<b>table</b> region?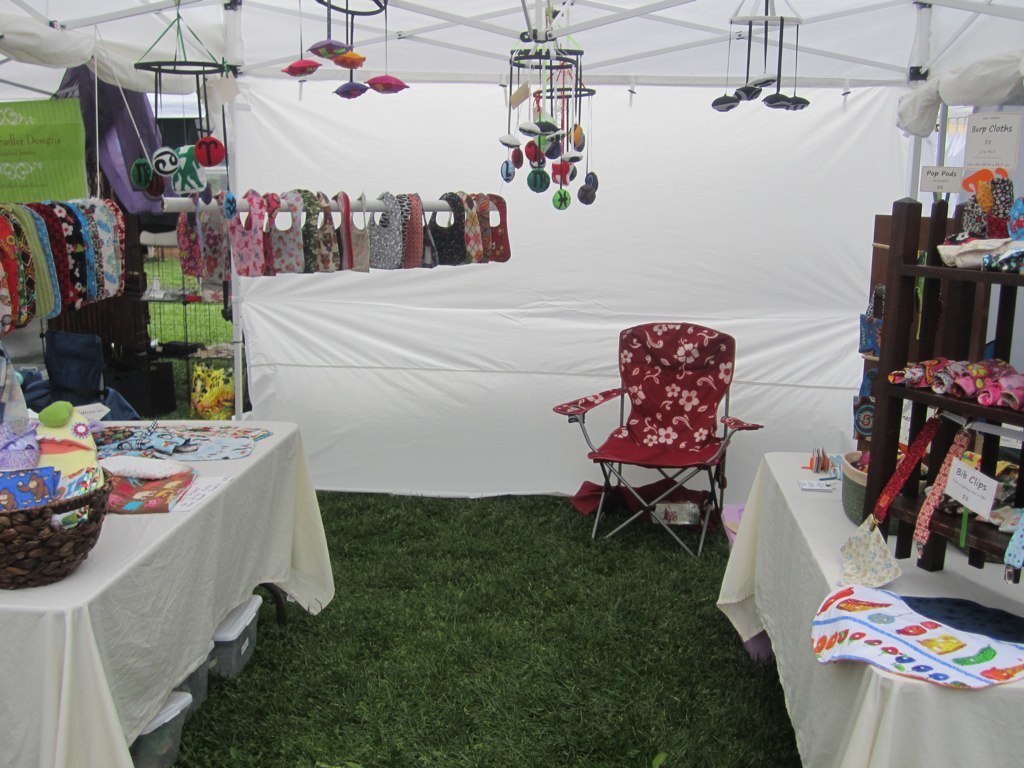
l=720, t=457, r=1023, b=767
